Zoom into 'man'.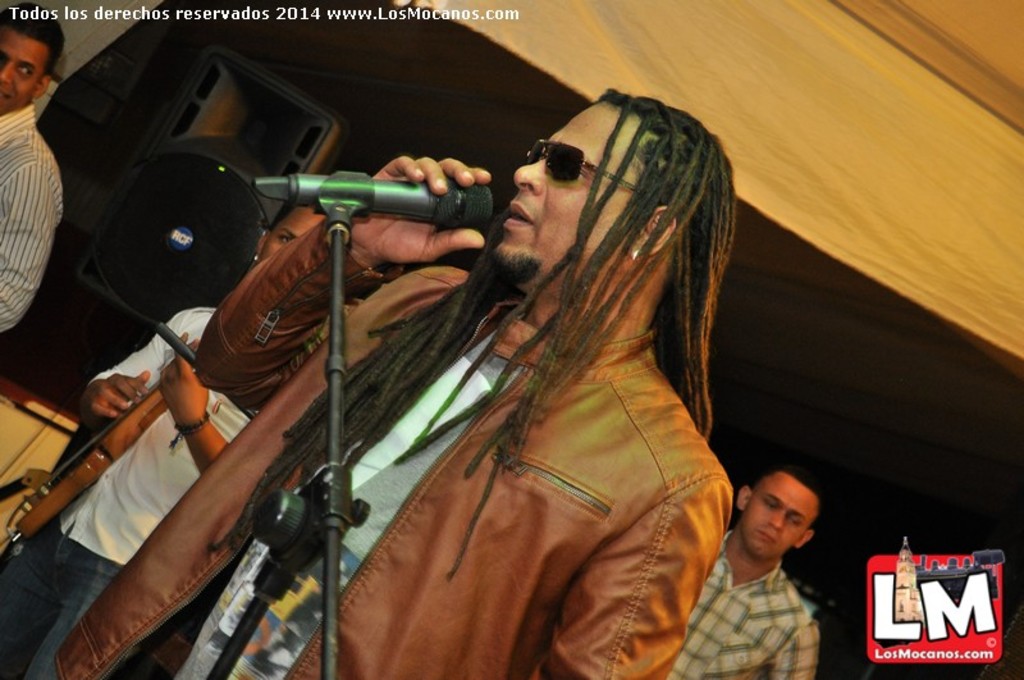
Zoom target: (669,451,828,679).
